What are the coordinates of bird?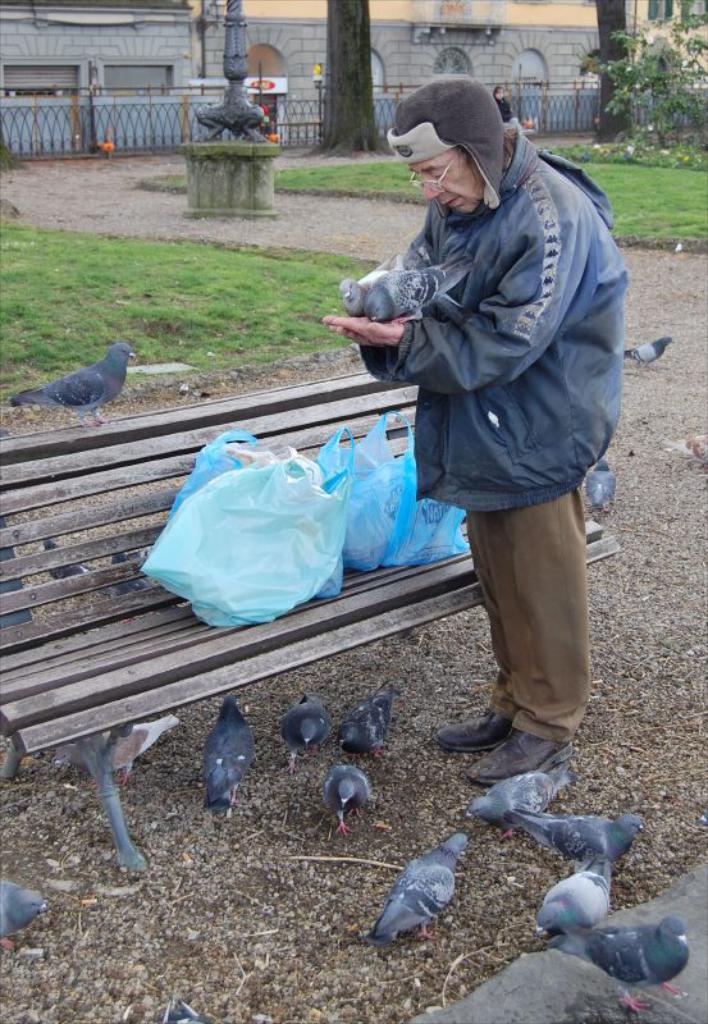
14, 325, 141, 404.
